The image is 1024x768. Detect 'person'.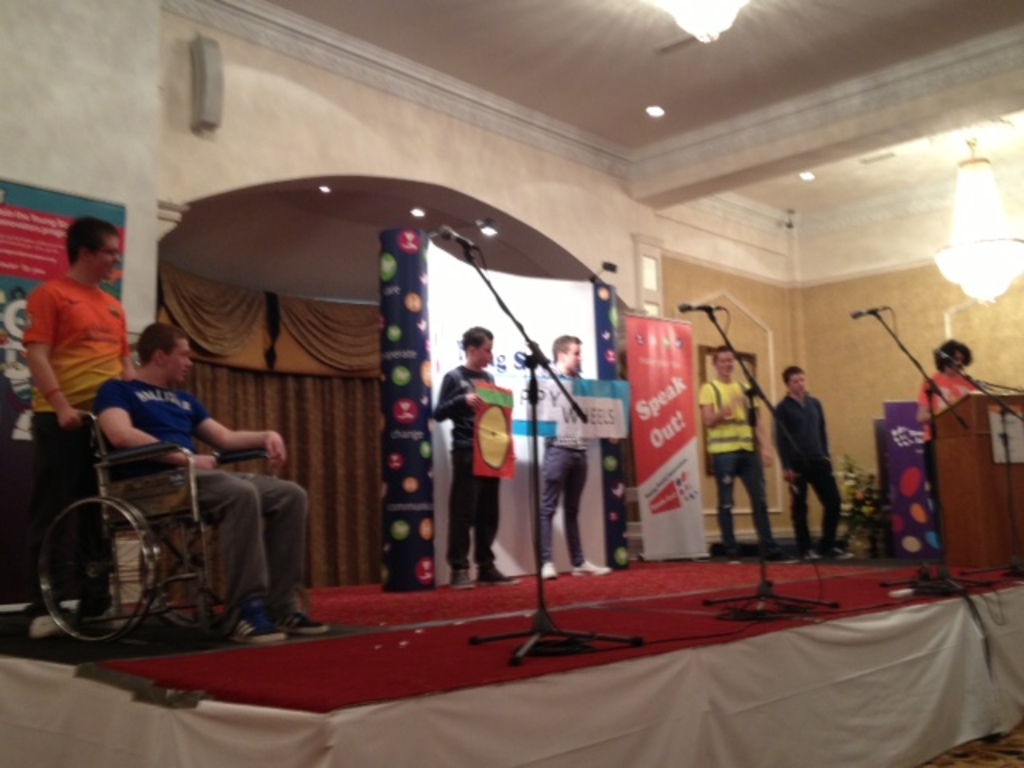
Detection: 430:323:517:594.
